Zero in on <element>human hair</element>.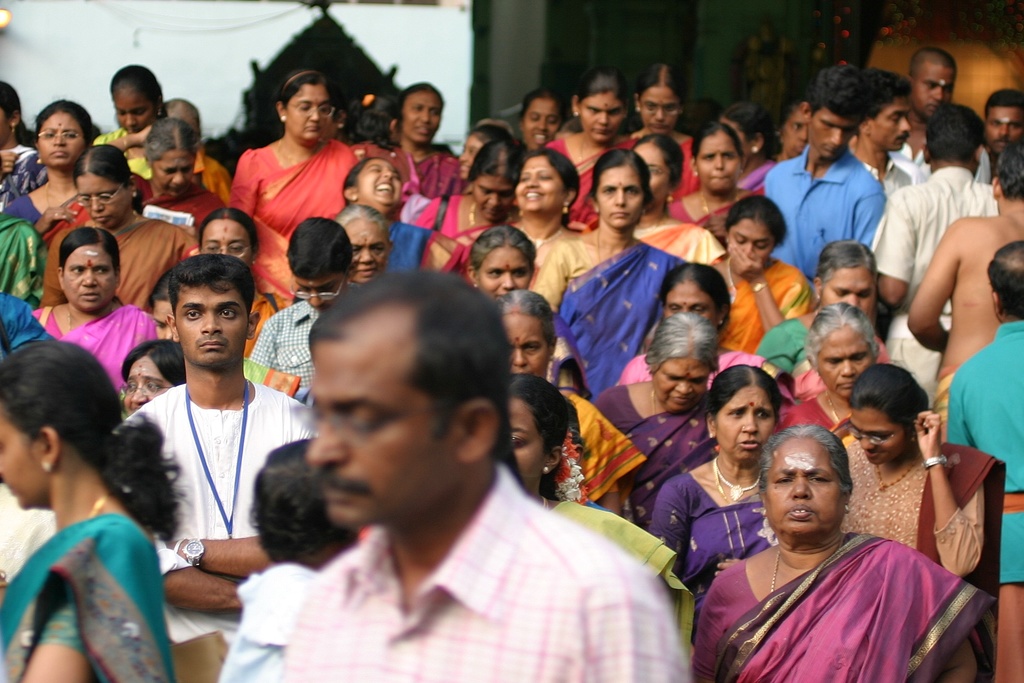
Zeroed in: locate(197, 207, 257, 248).
